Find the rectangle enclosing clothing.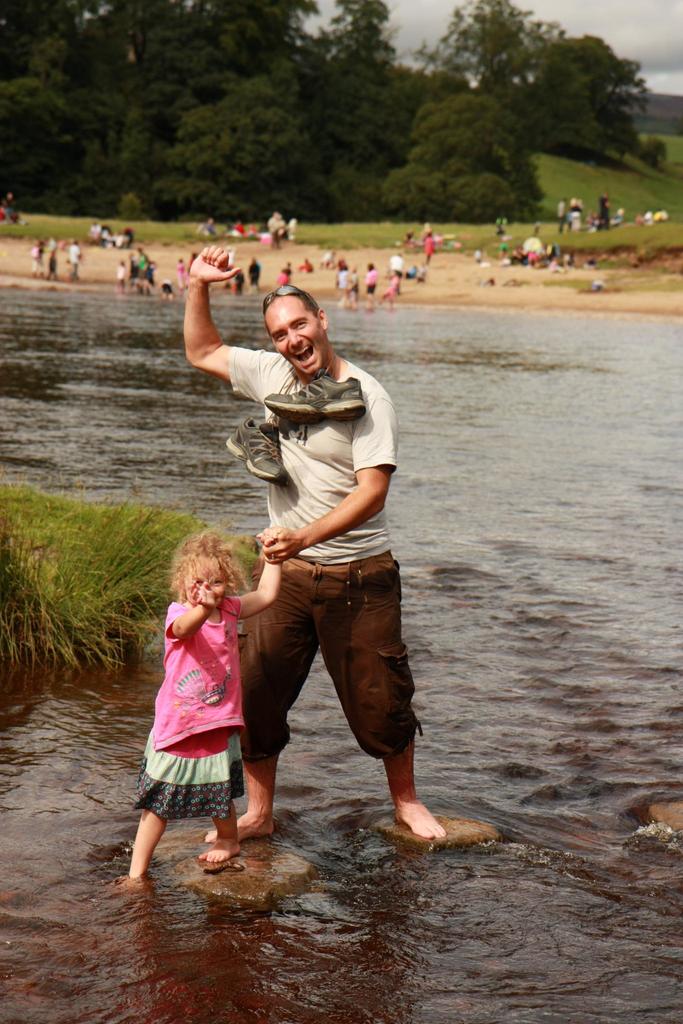
box(175, 261, 187, 291).
